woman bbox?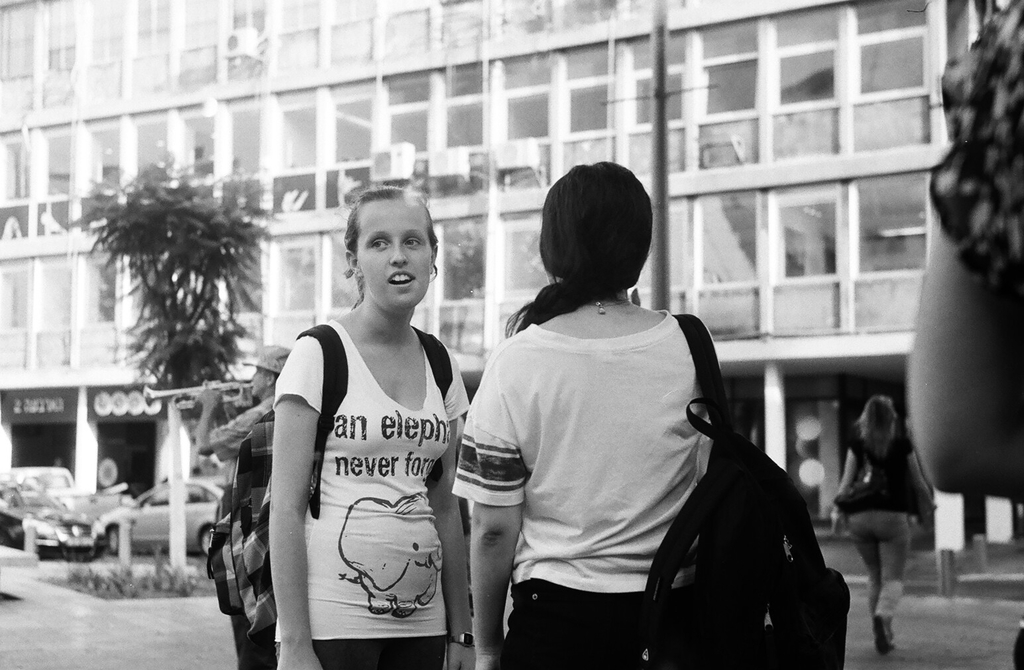
left=456, top=161, right=719, bottom=669
